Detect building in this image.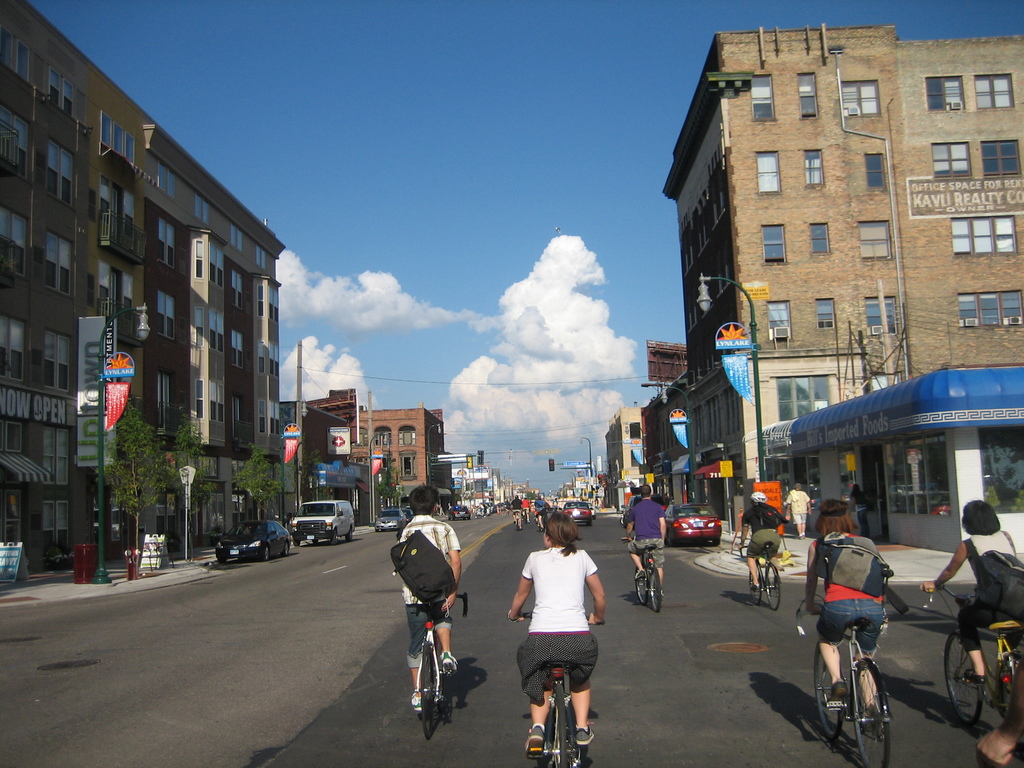
Detection: [662, 19, 1023, 531].
